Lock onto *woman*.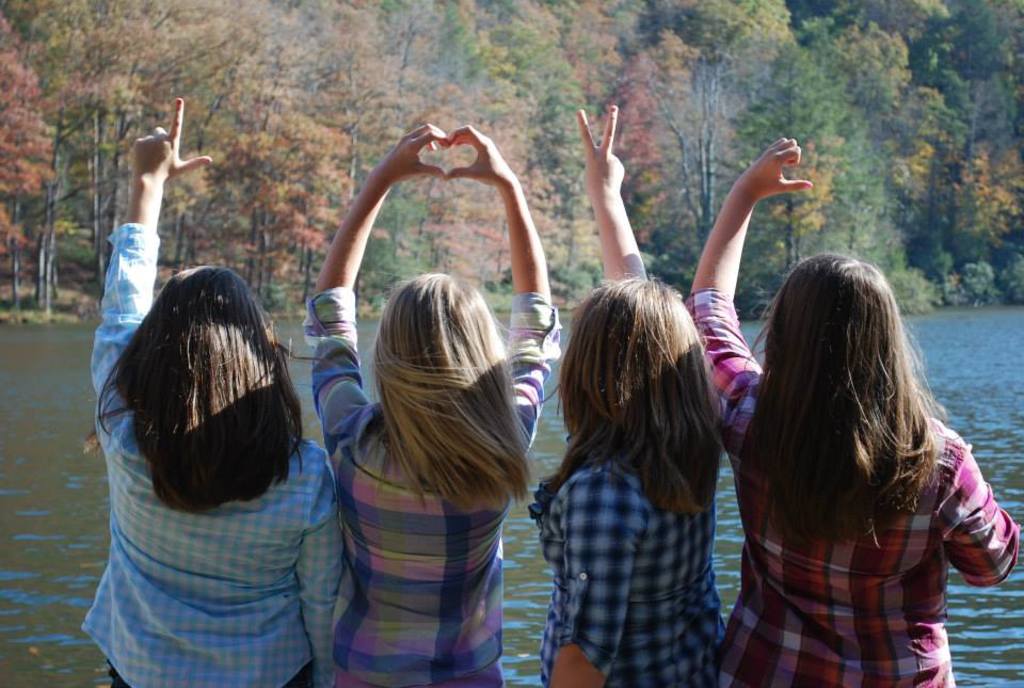
Locked: [78, 94, 342, 687].
